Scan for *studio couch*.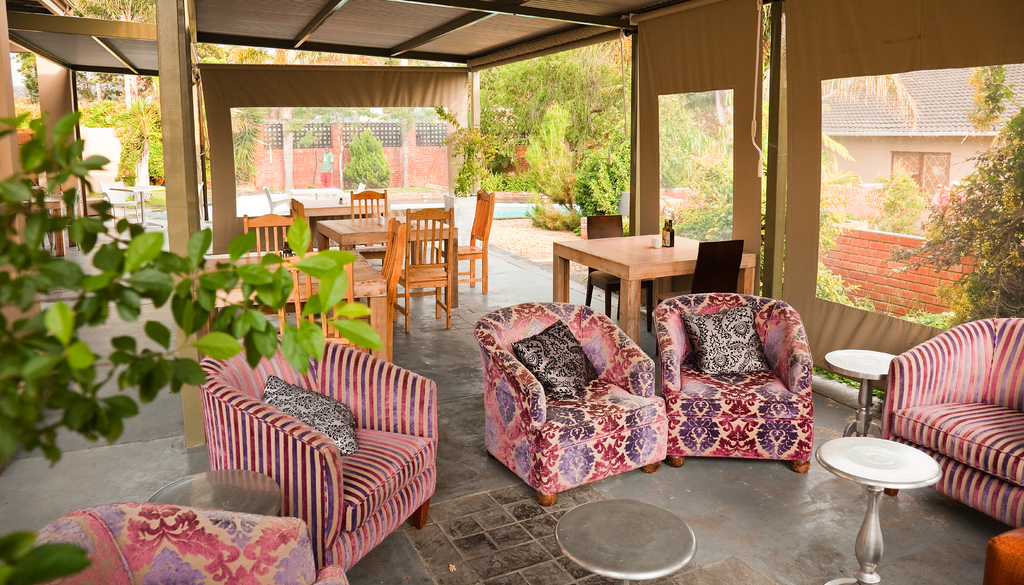
Scan result: x1=204, y1=344, x2=440, y2=570.
